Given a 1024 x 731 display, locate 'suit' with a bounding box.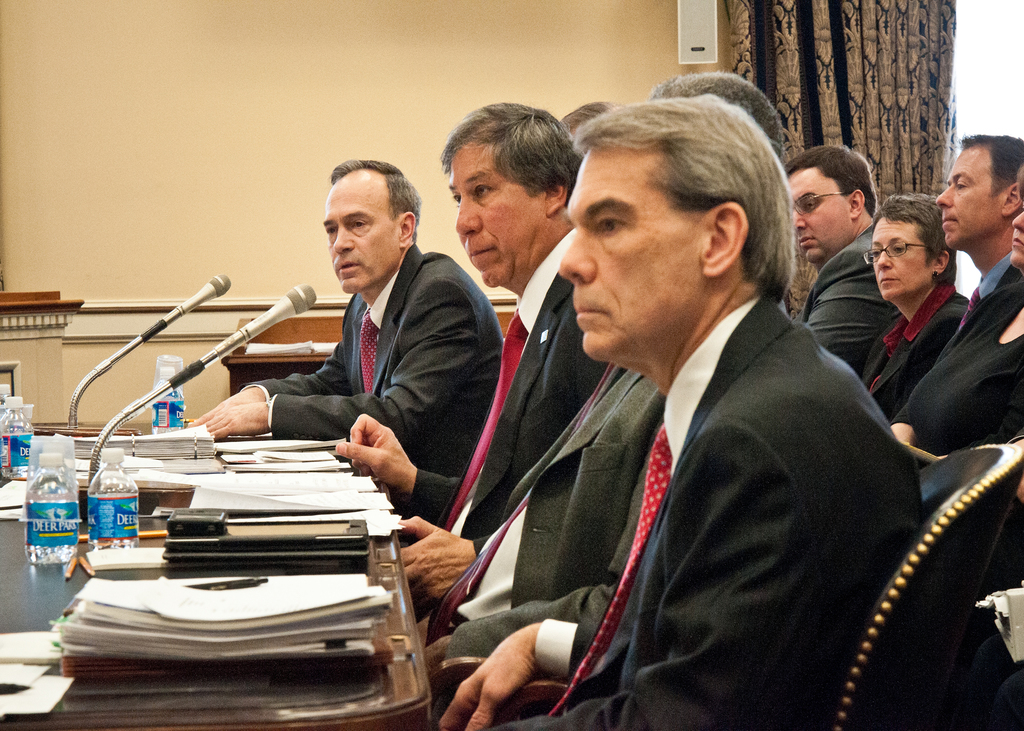
Located: bbox(243, 243, 505, 481).
